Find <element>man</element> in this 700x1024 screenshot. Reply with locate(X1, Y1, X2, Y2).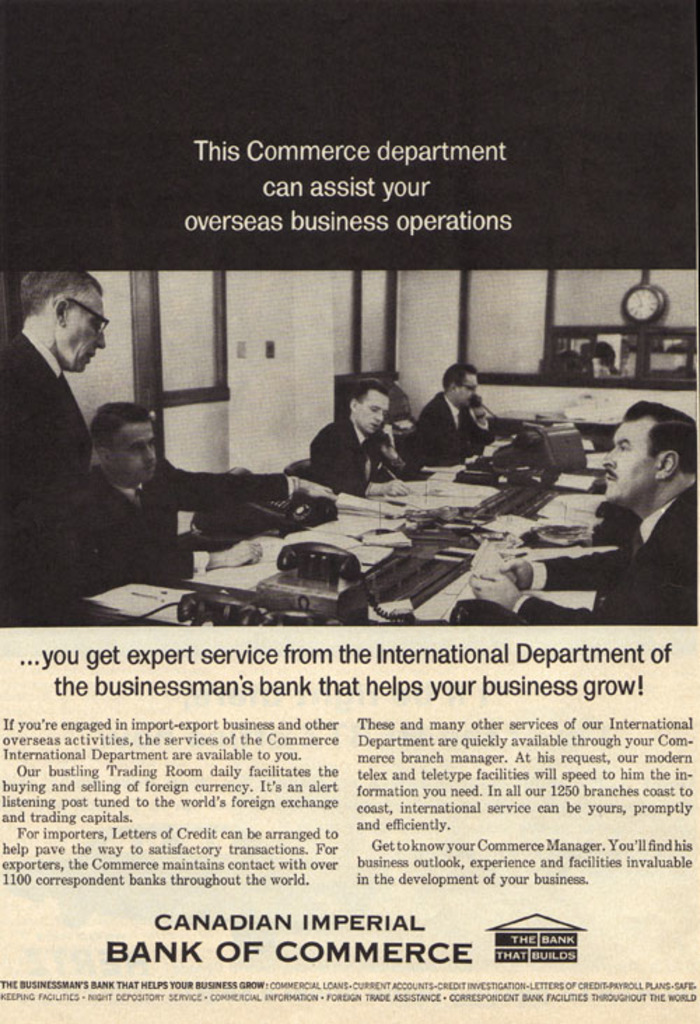
locate(416, 367, 503, 482).
